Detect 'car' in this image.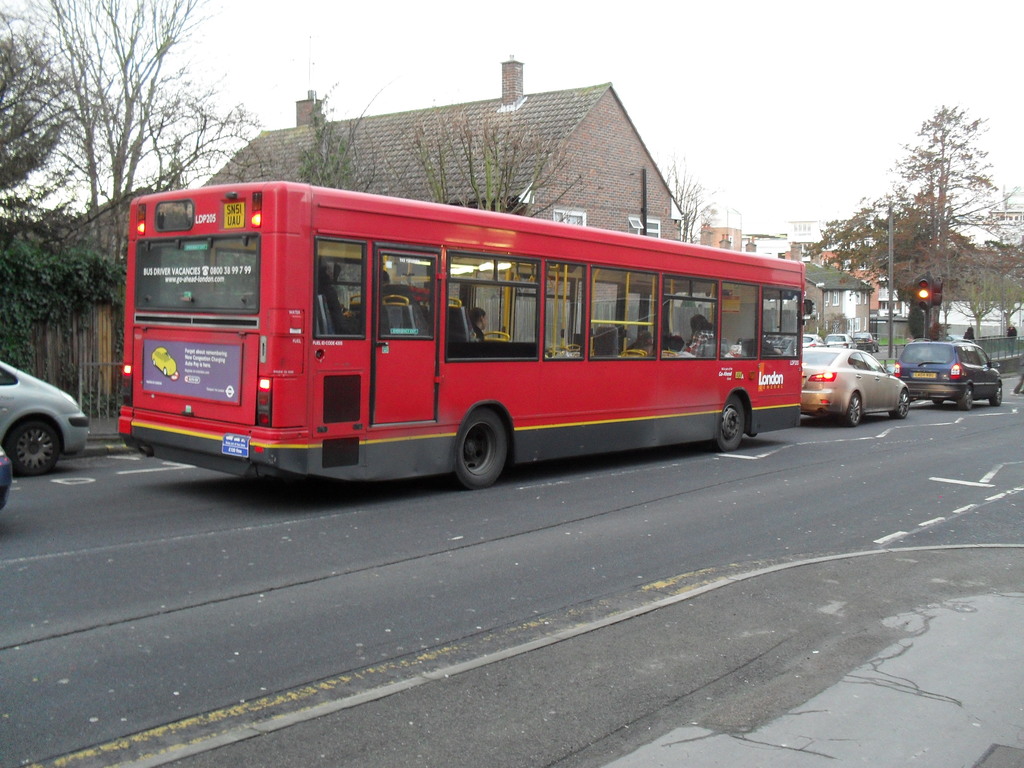
Detection: Rect(847, 328, 874, 344).
